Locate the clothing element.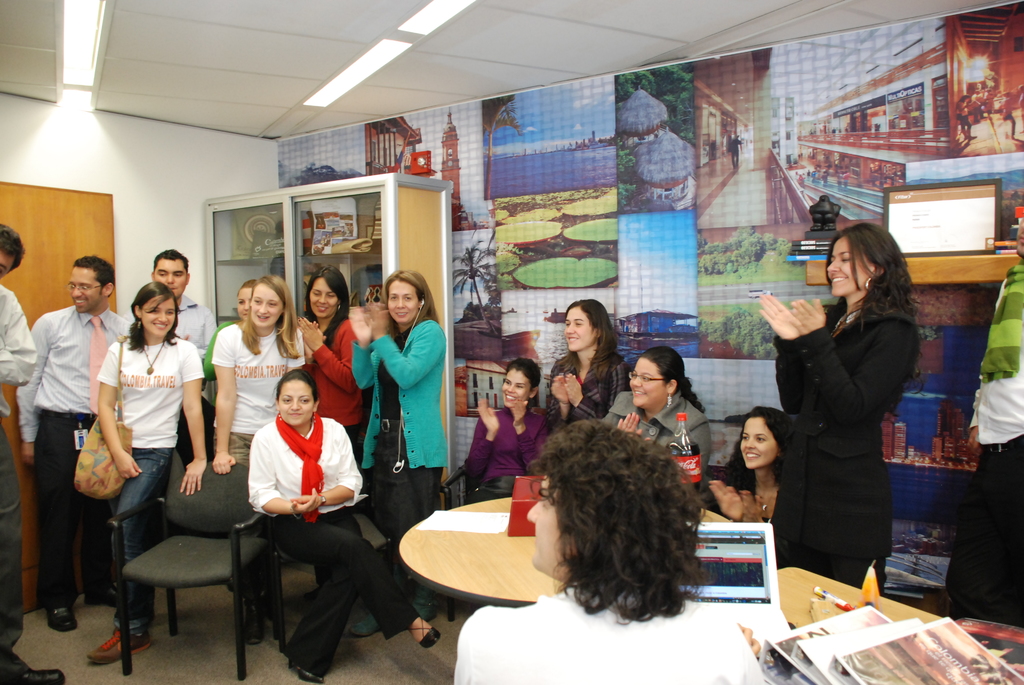
Element bbox: crop(463, 405, 548, 508).
